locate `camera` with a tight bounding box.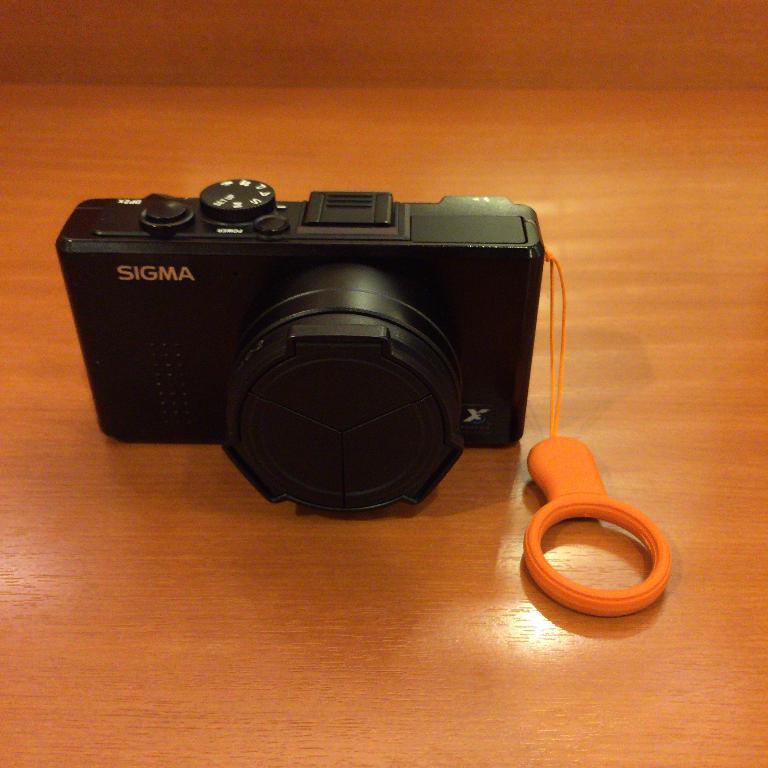
(63,171,560,528).
